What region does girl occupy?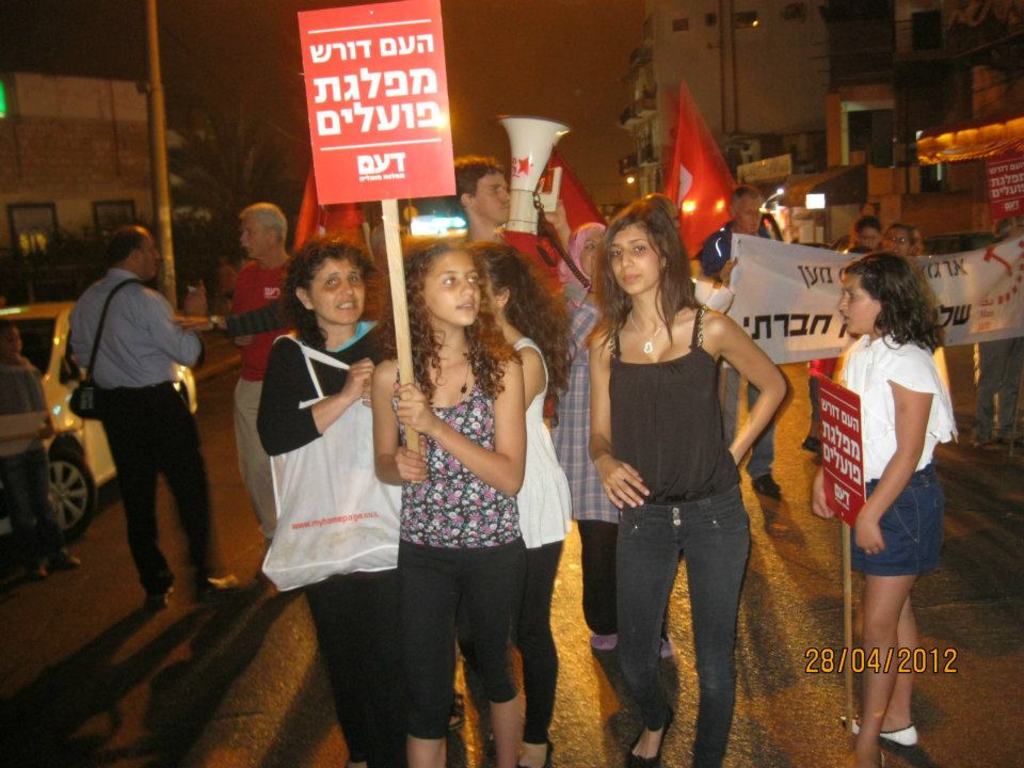
{"left": 371, "top": 241, "right": 528, "bottom": 767}.
